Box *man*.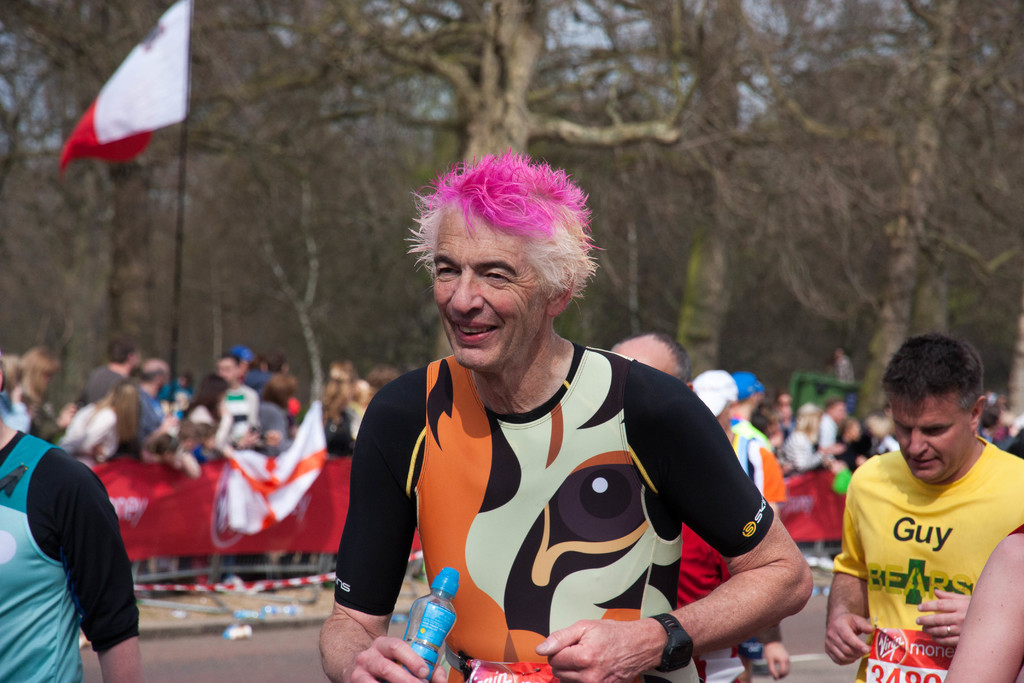
<bbox>209, 348, 258, 445</bbox>.
